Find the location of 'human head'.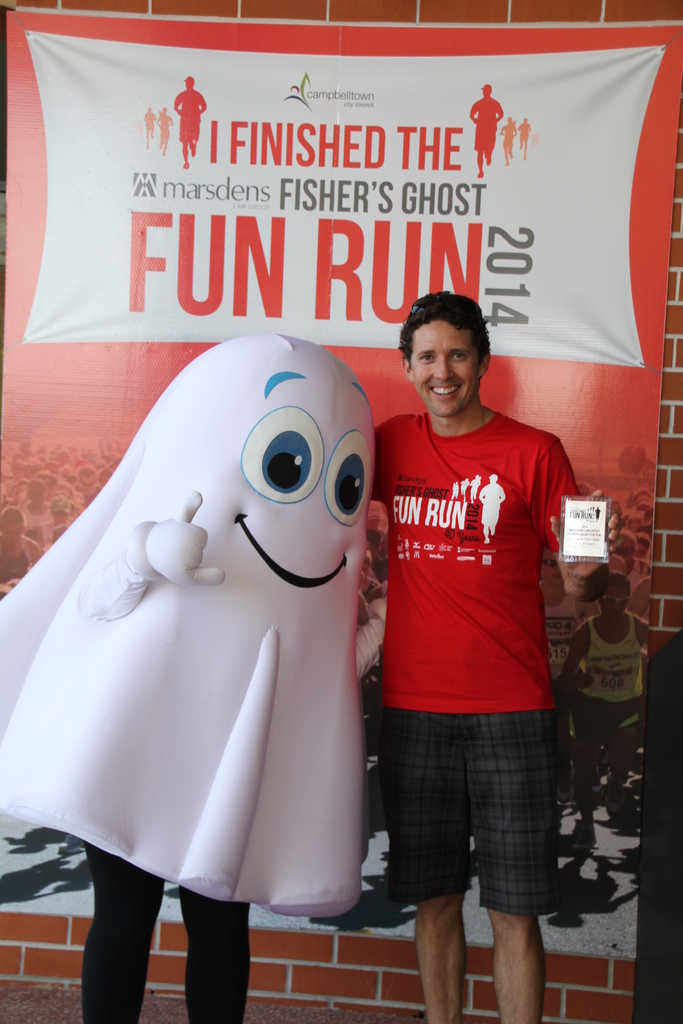
Location: 0,509,28,548.
